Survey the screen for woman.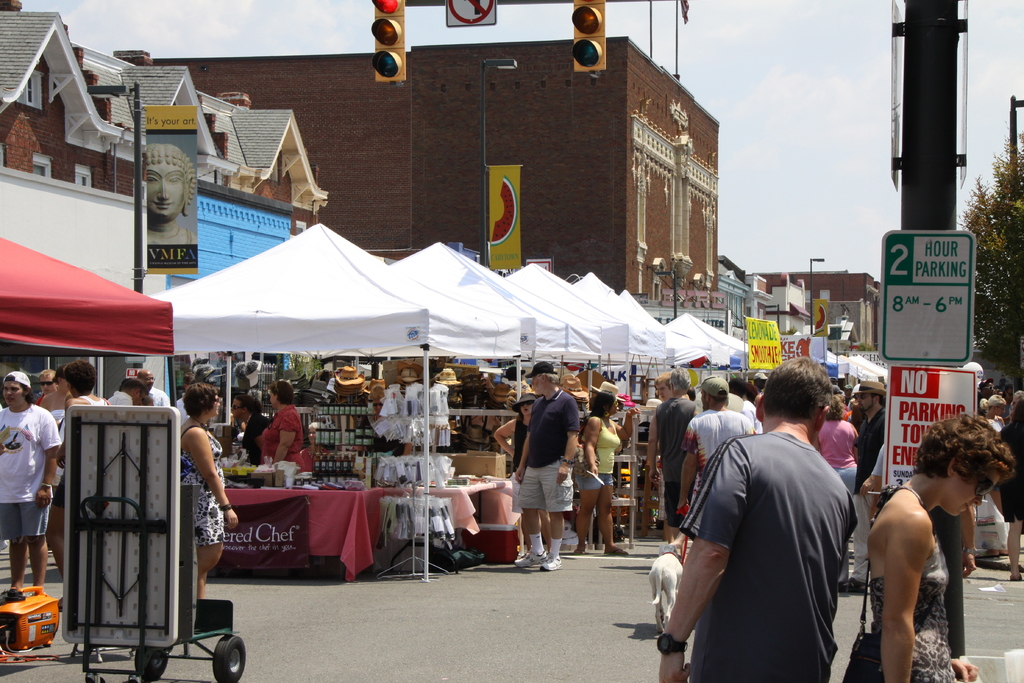
Survey found: left=813, top=391, right=860, bottom=498.
